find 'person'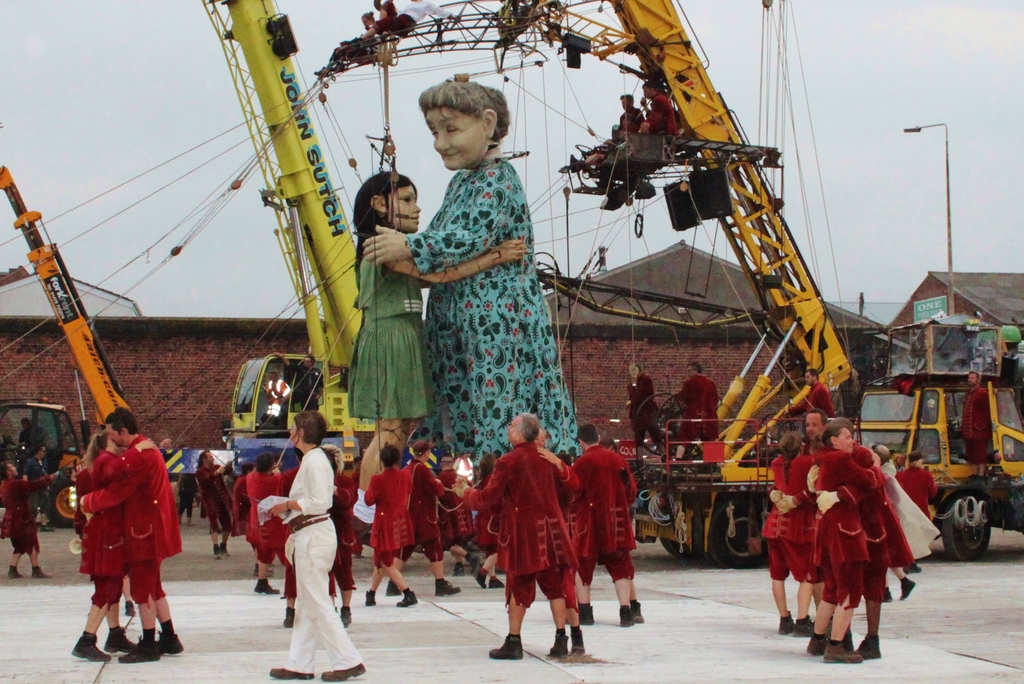
rect(349, 75, 578, 484)
